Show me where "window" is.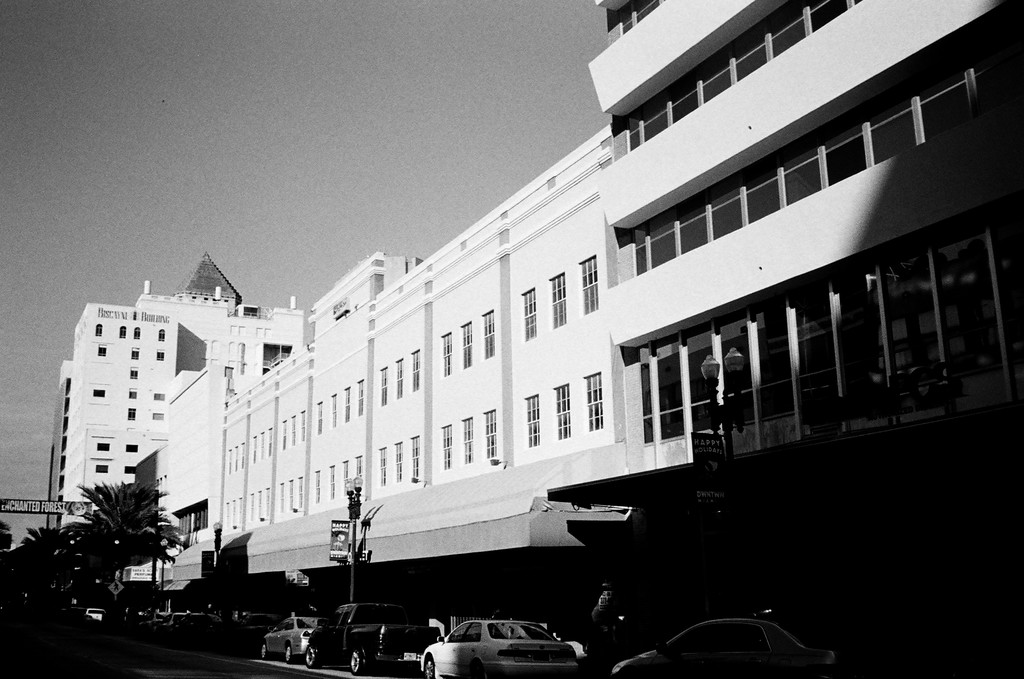
"window" is at locate(379, 445, 385, 488).
